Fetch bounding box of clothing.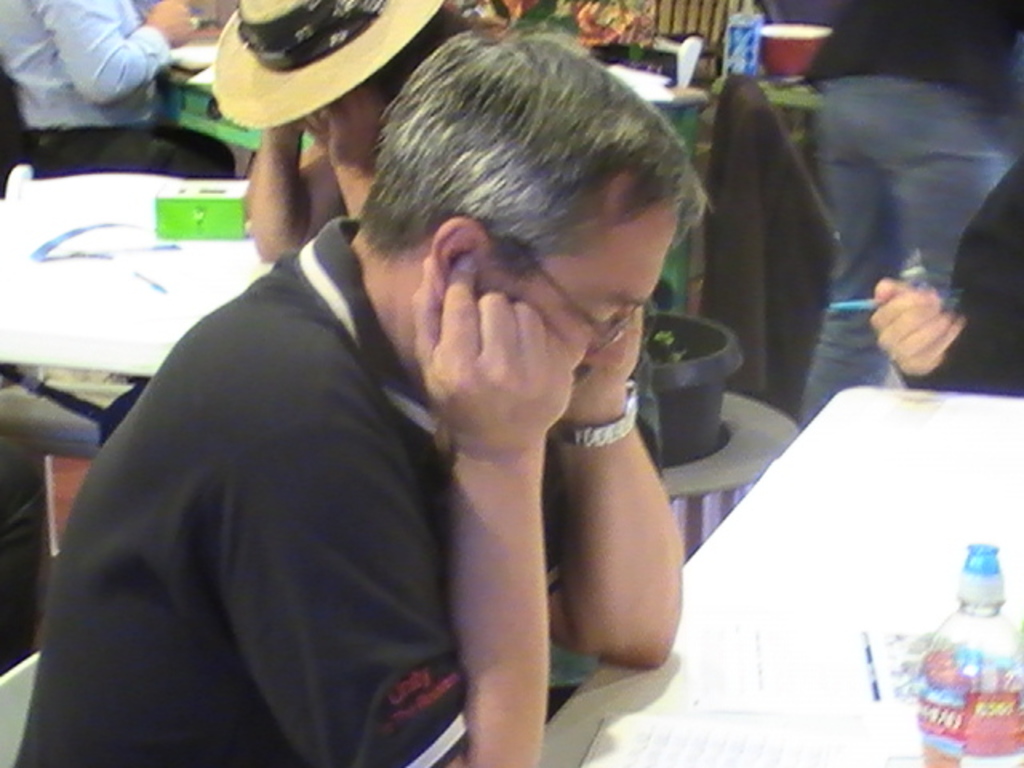
Bbox: box=[43, 176, 549, 767].
